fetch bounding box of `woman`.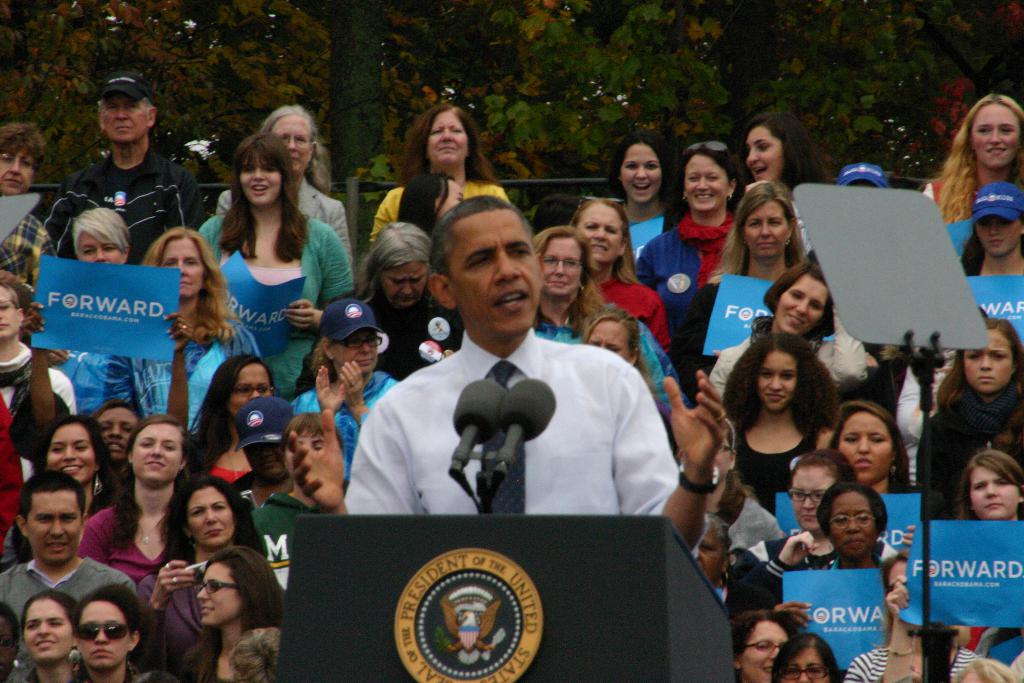
Bbox: select_region(185, 546, 286, 682).
